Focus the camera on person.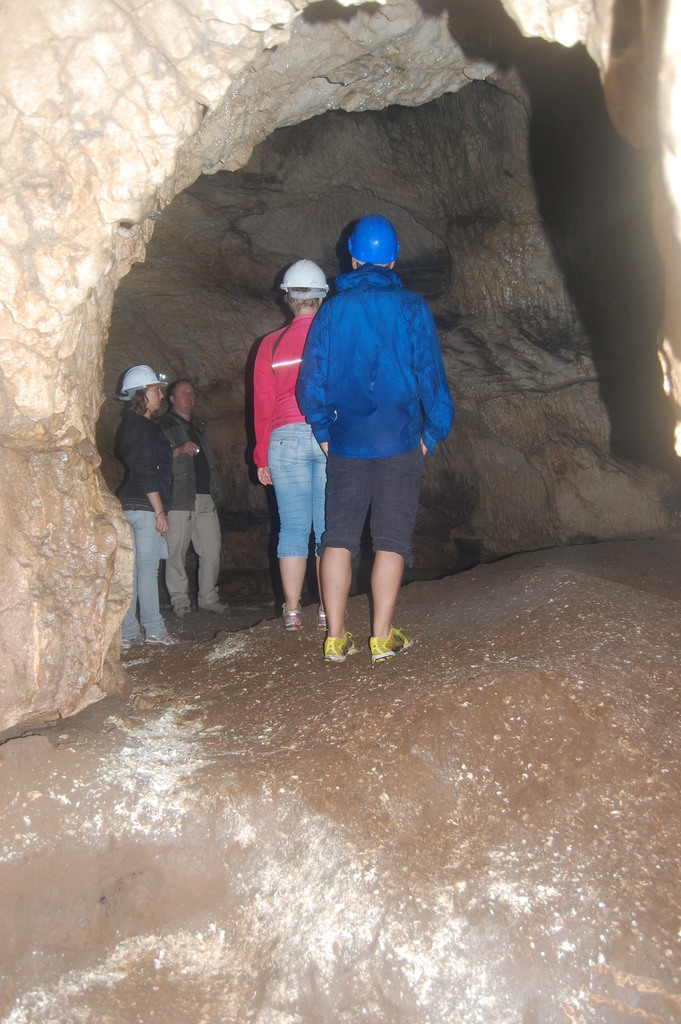
Focus region: (287,216,466,662).
